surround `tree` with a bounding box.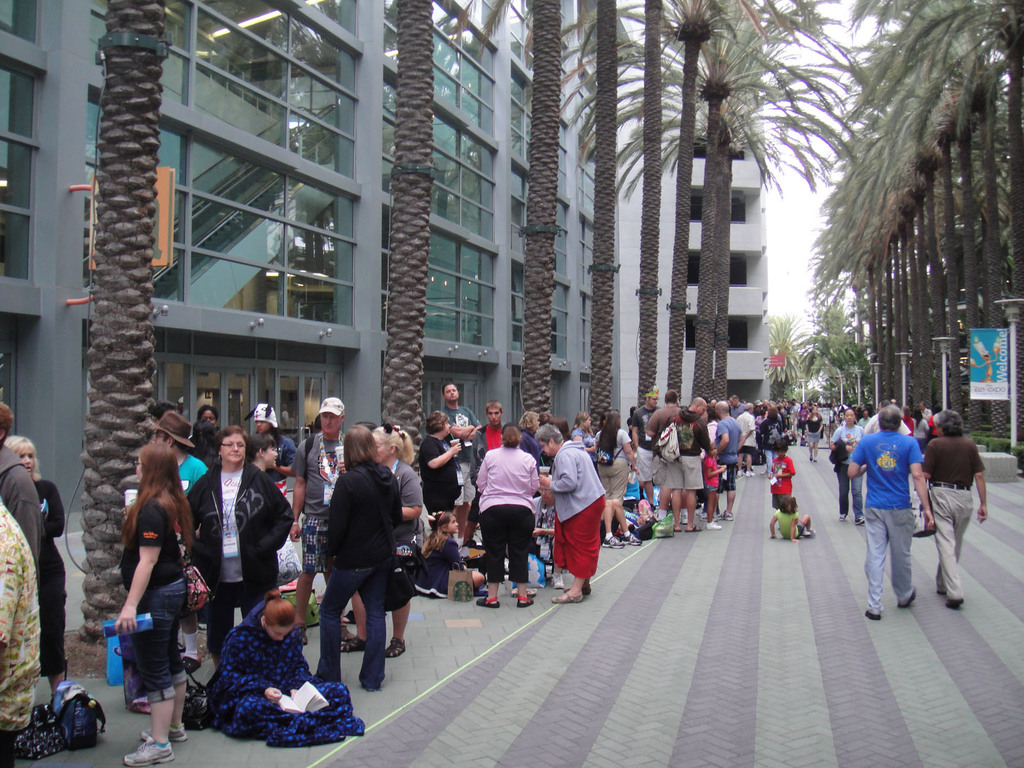
(662,0,748,401).
